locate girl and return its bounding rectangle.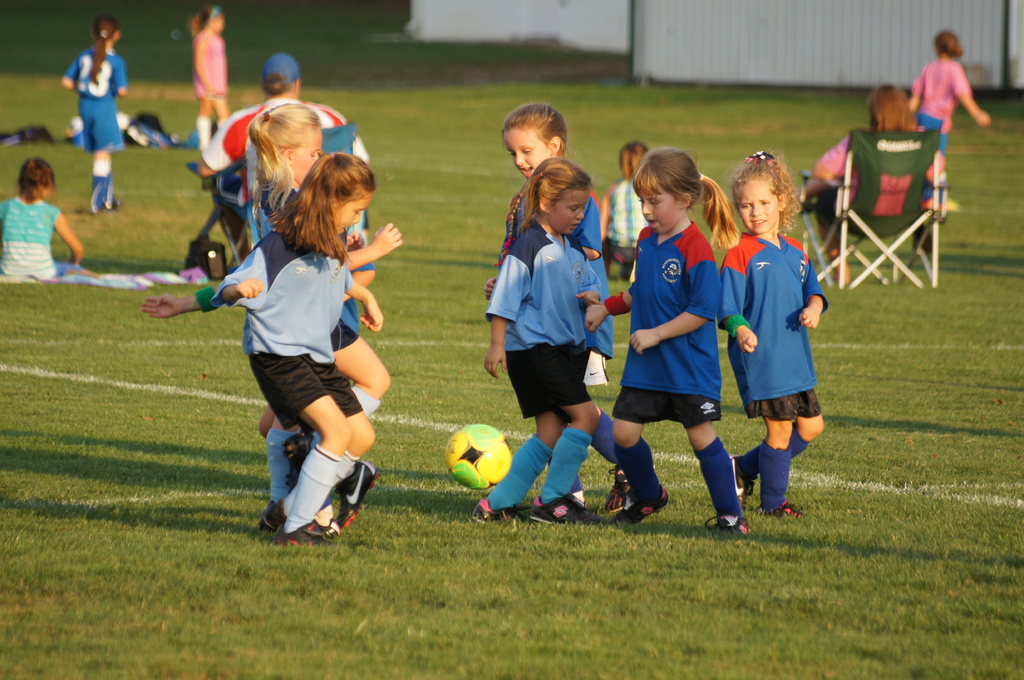
210/150/384/547.
